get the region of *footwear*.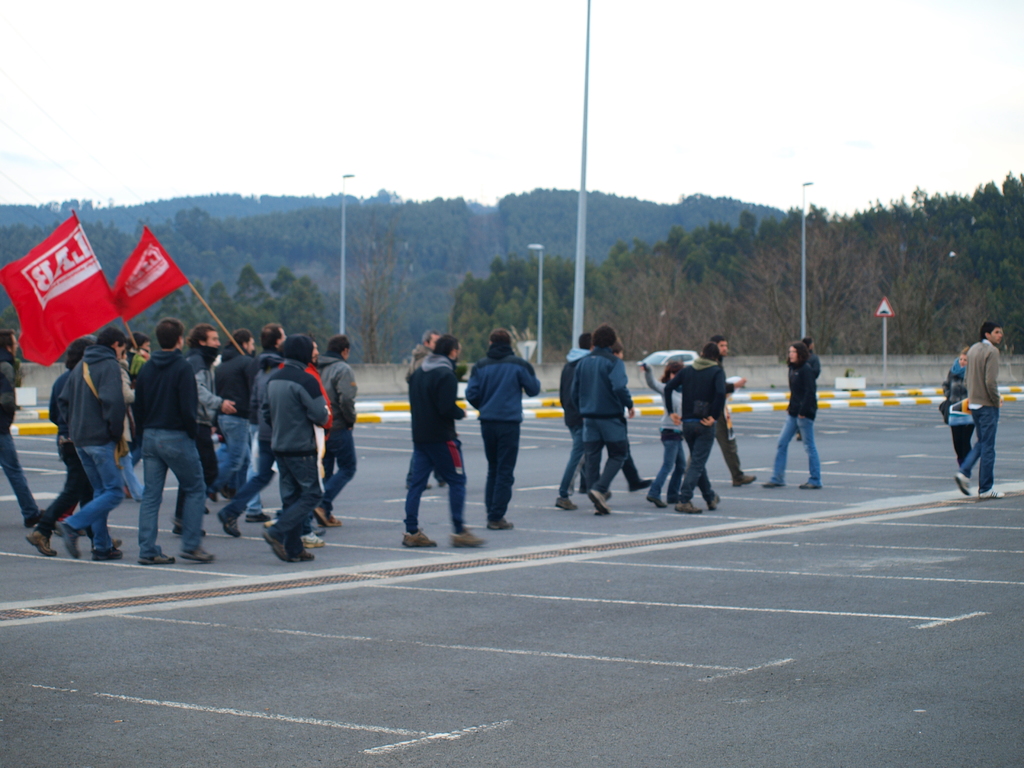
bbox(310, 504, 340, 523).
